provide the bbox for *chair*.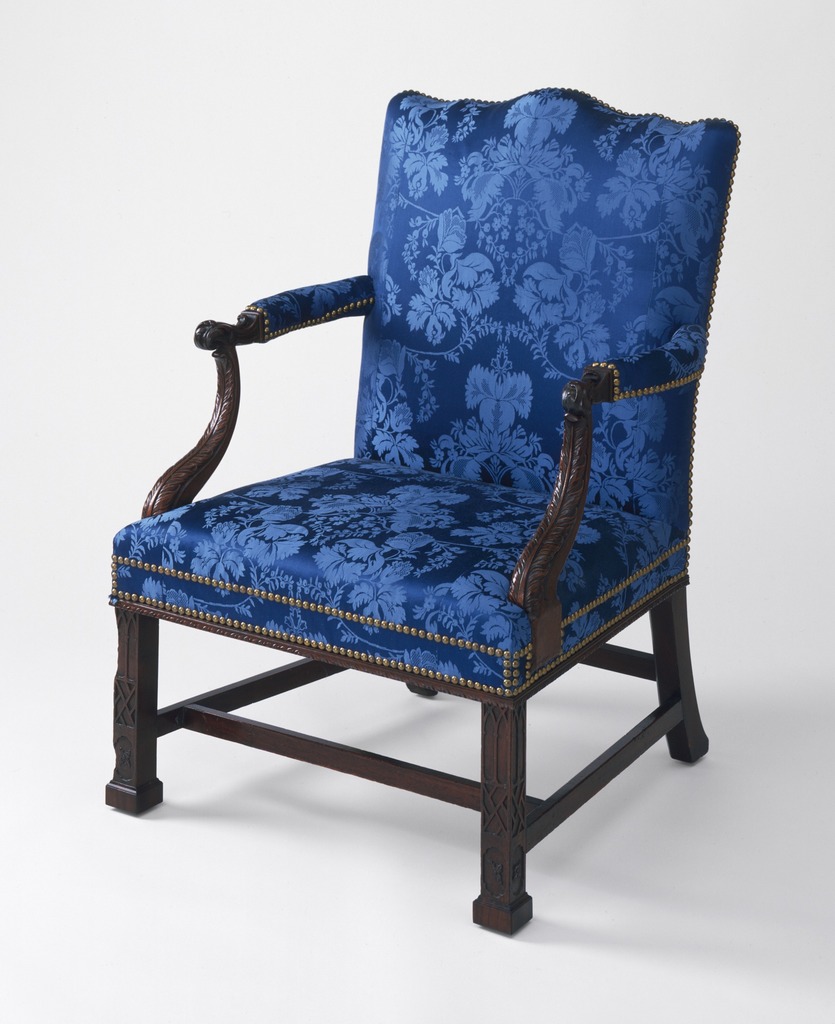
93, 84, 742, 937.
